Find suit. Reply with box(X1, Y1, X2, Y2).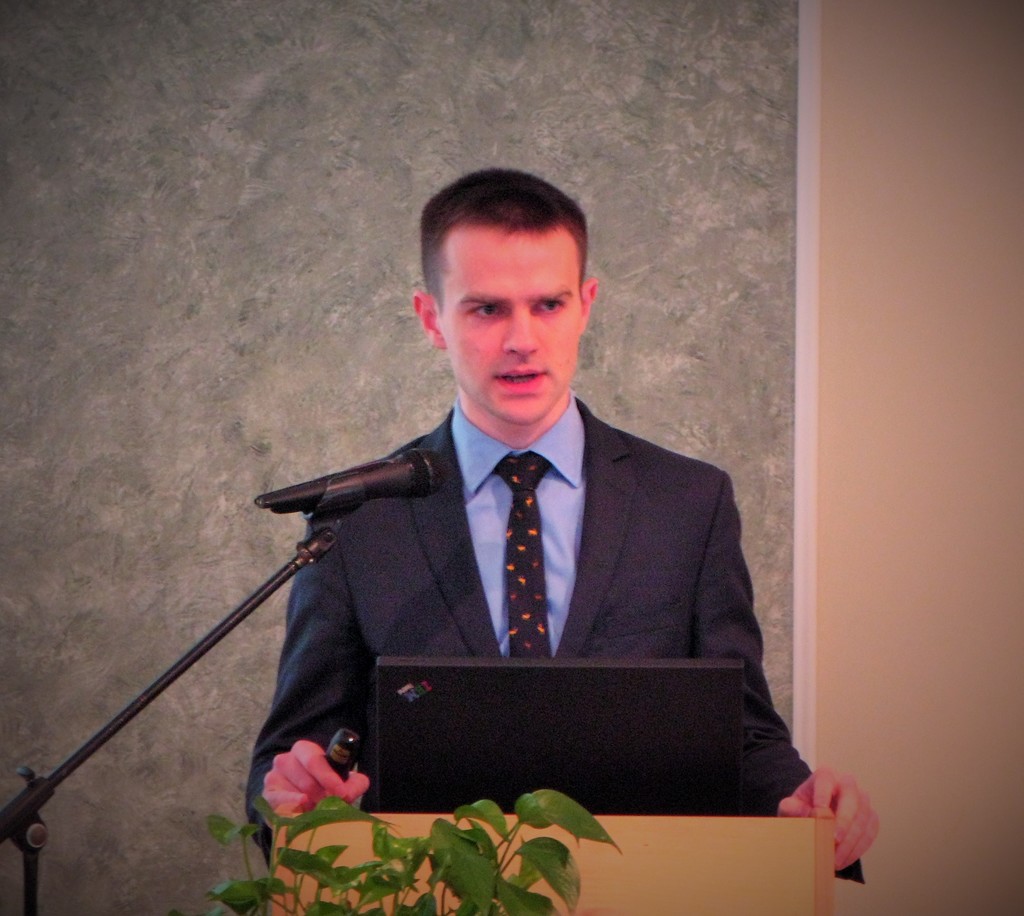
box(264, 278, 785, 816).
